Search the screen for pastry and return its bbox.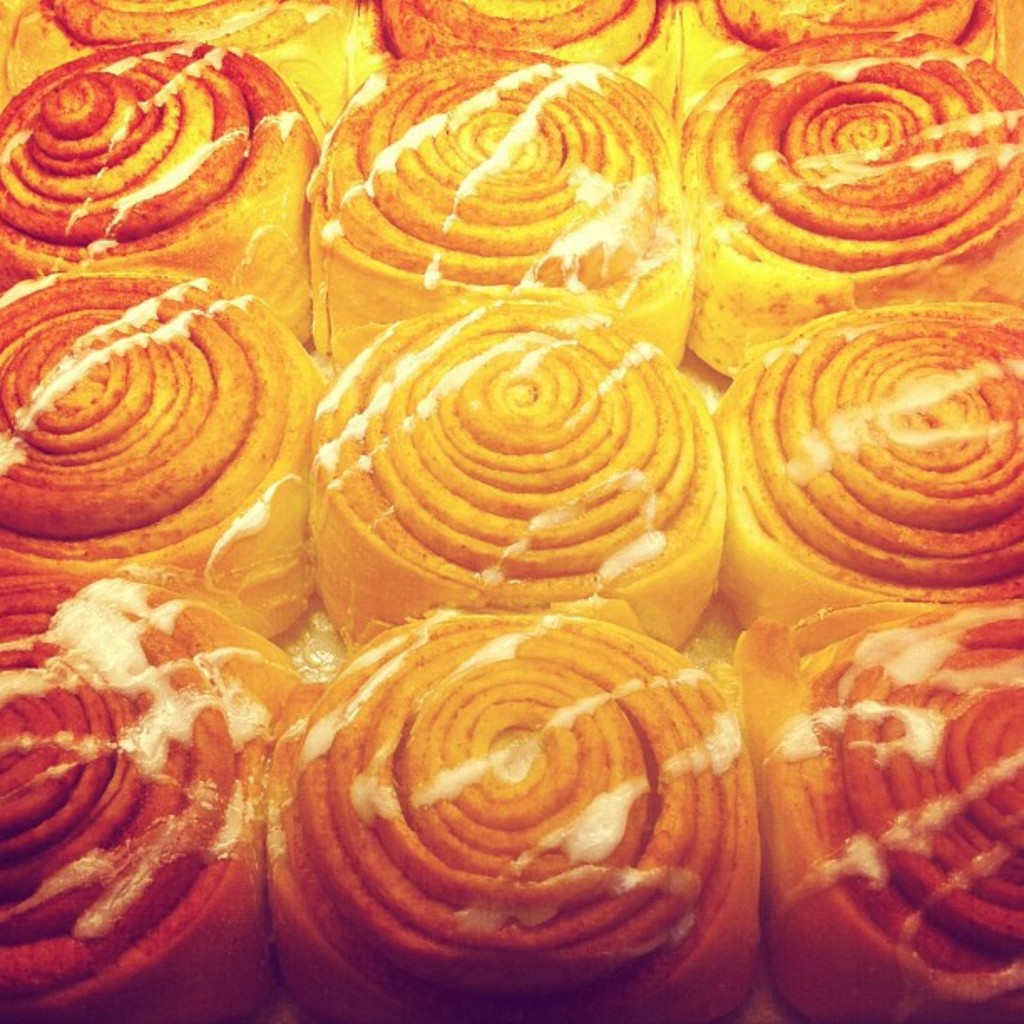
Found: {"left": 316, "top": 54, "right": 684, "bottom": 378}.
